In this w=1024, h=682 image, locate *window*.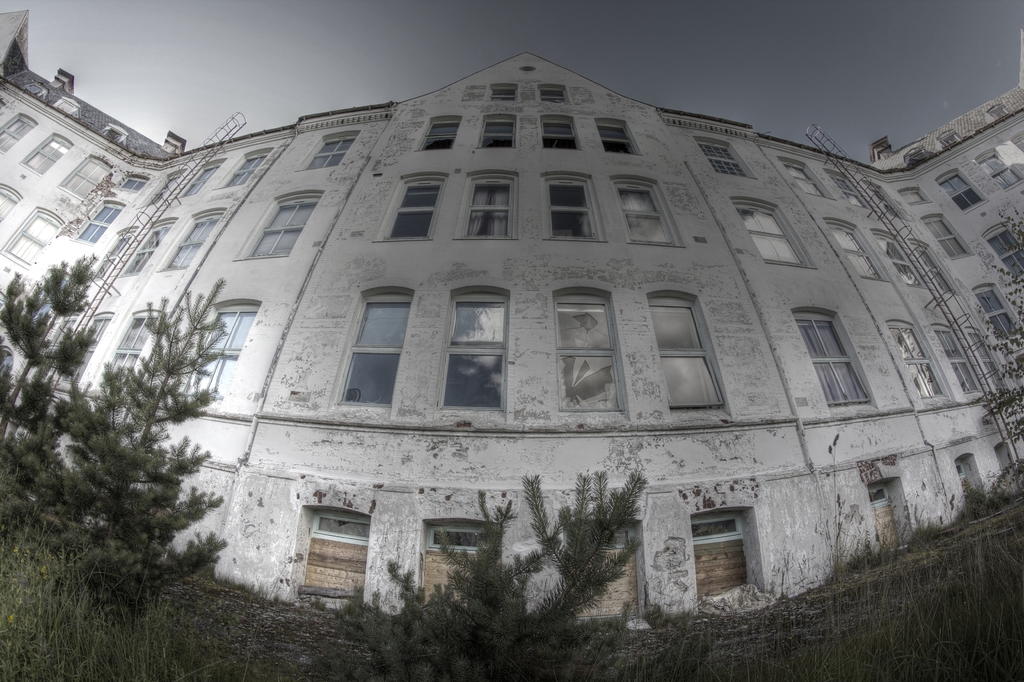
Bounding box: <box>886,317,941,399</box>.
